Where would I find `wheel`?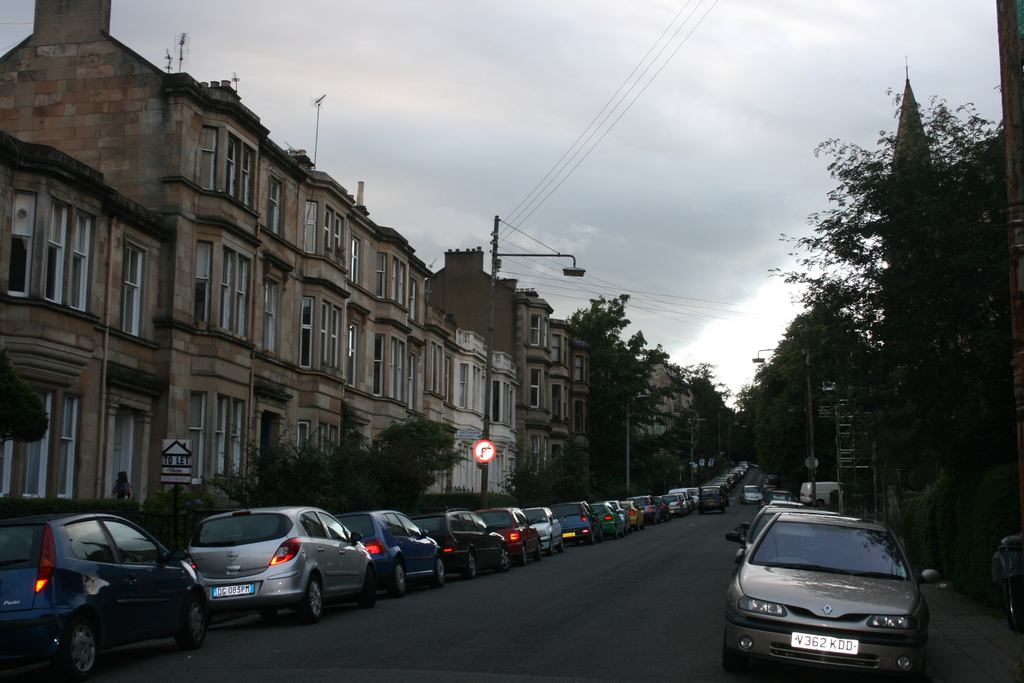
At bbox=(63, 618, 98, 682).
